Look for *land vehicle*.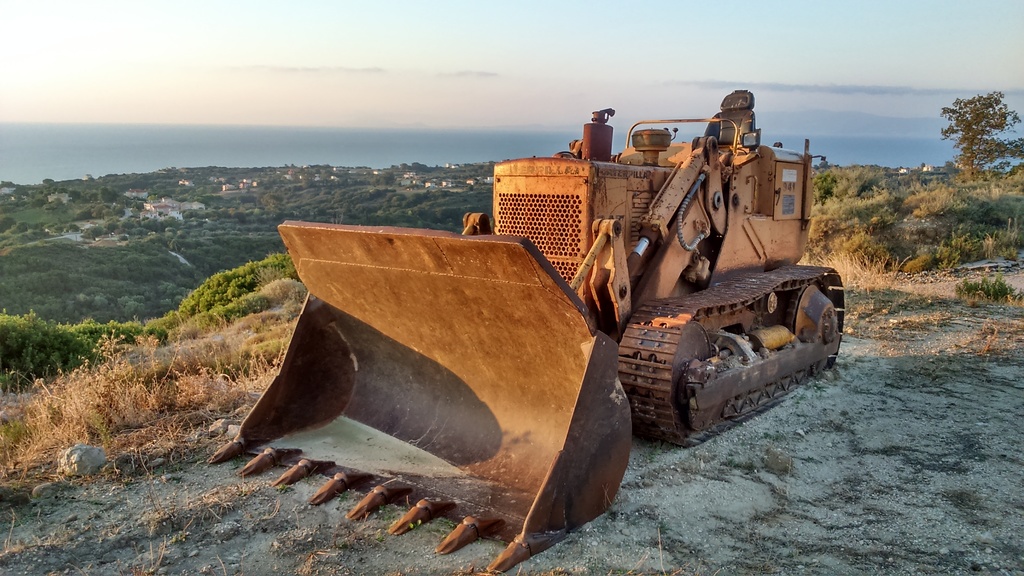
Found: 213, 85, 848, 575.
